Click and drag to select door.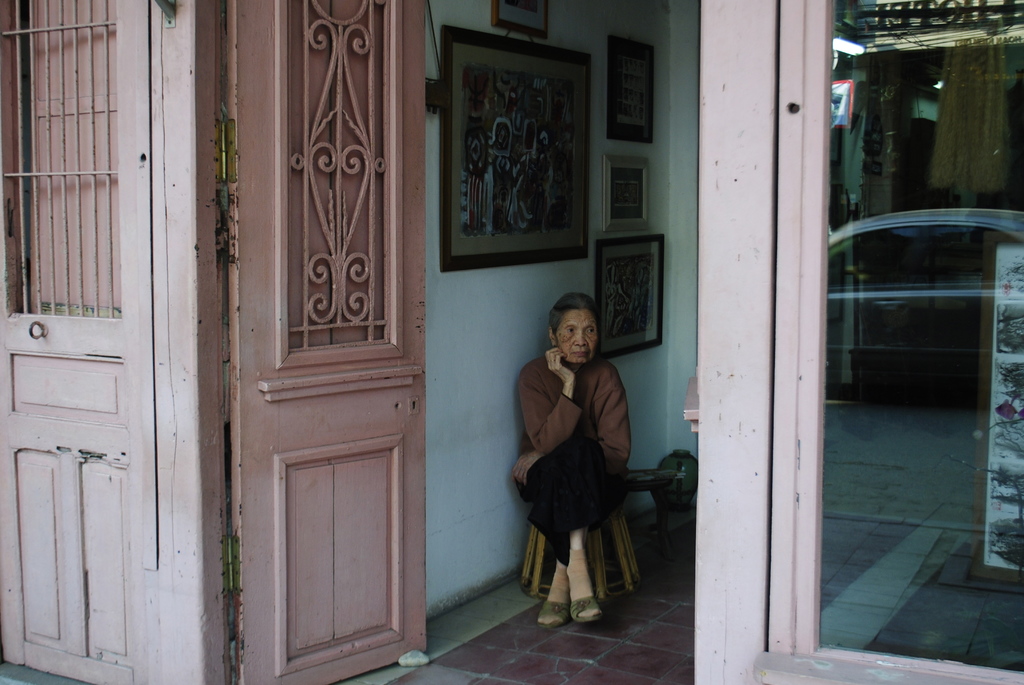
Selection: (225,0,426,684).
